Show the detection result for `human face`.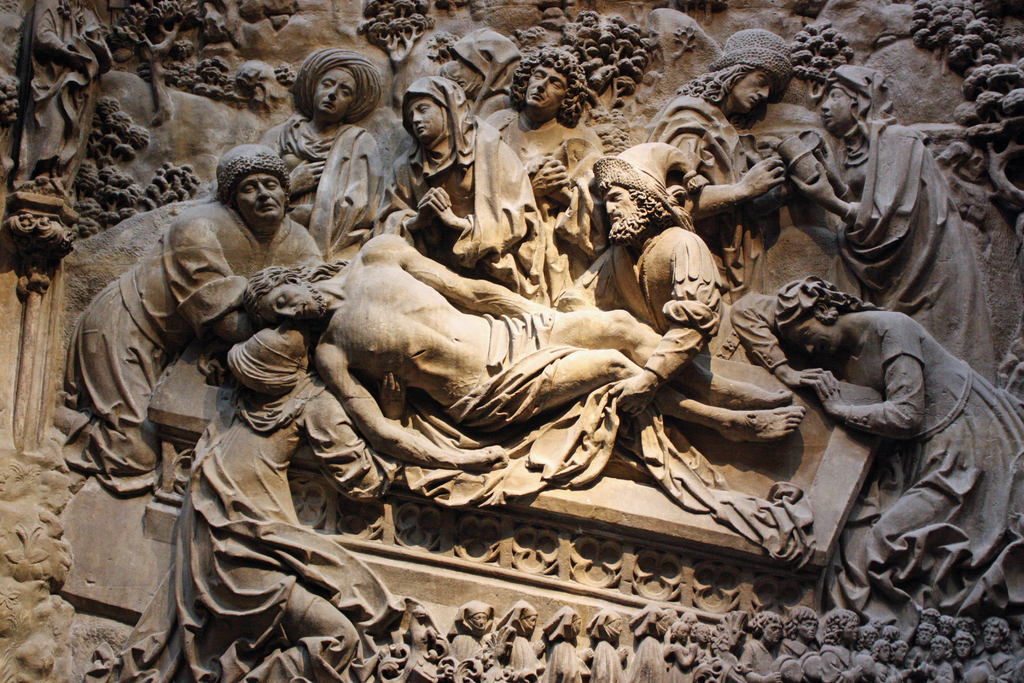
crop(259, 324, 301, 353).
